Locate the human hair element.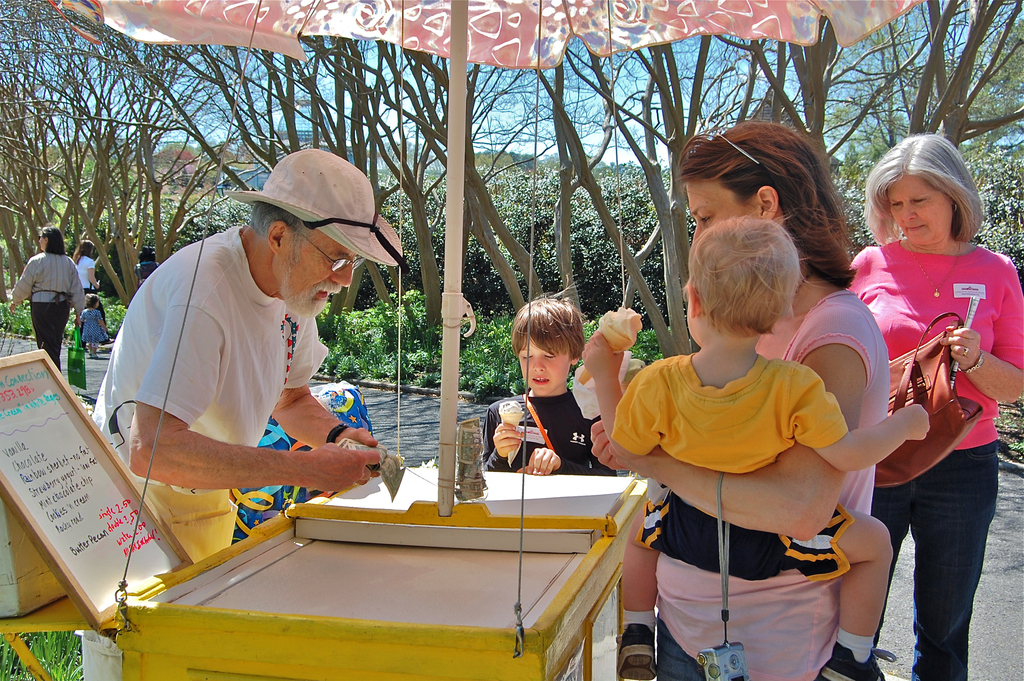
Element bbox: (left=513, top=280, right=588, bottom=373).
